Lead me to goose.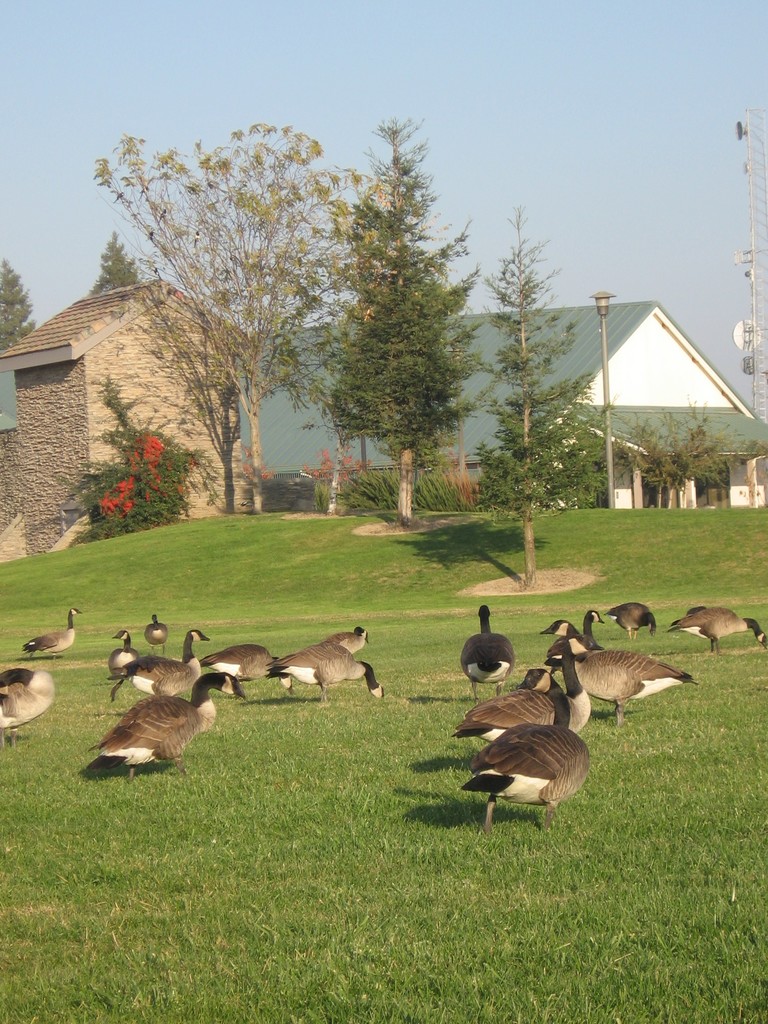
Lead to pyautogui.locateOnScreen(193, 646, 296, 702).
